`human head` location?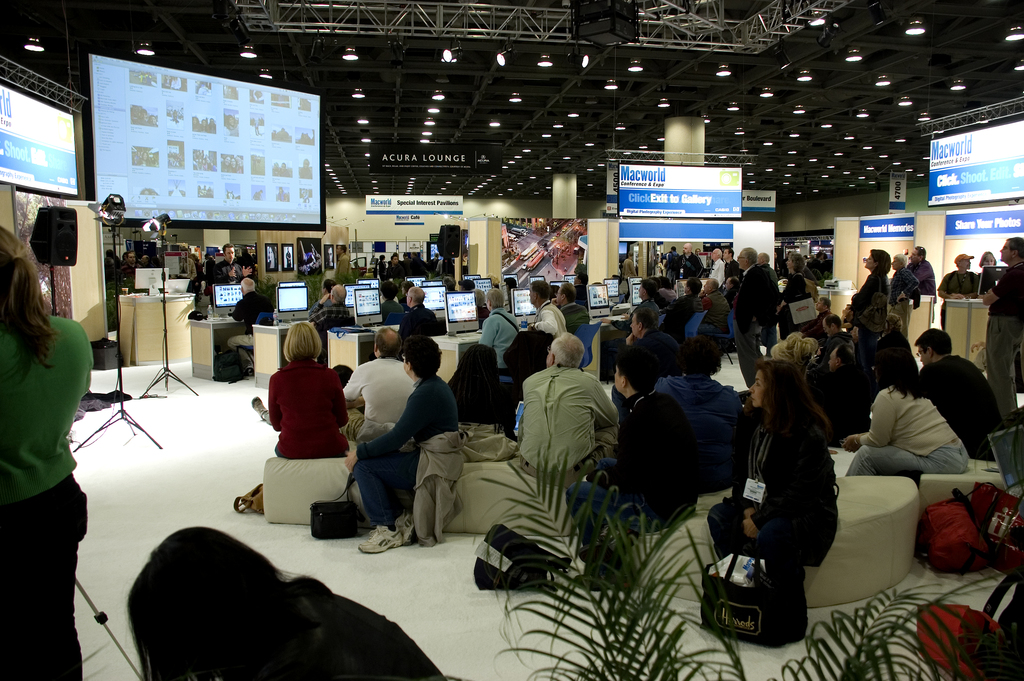
detection(700, 277, 719, 295)
